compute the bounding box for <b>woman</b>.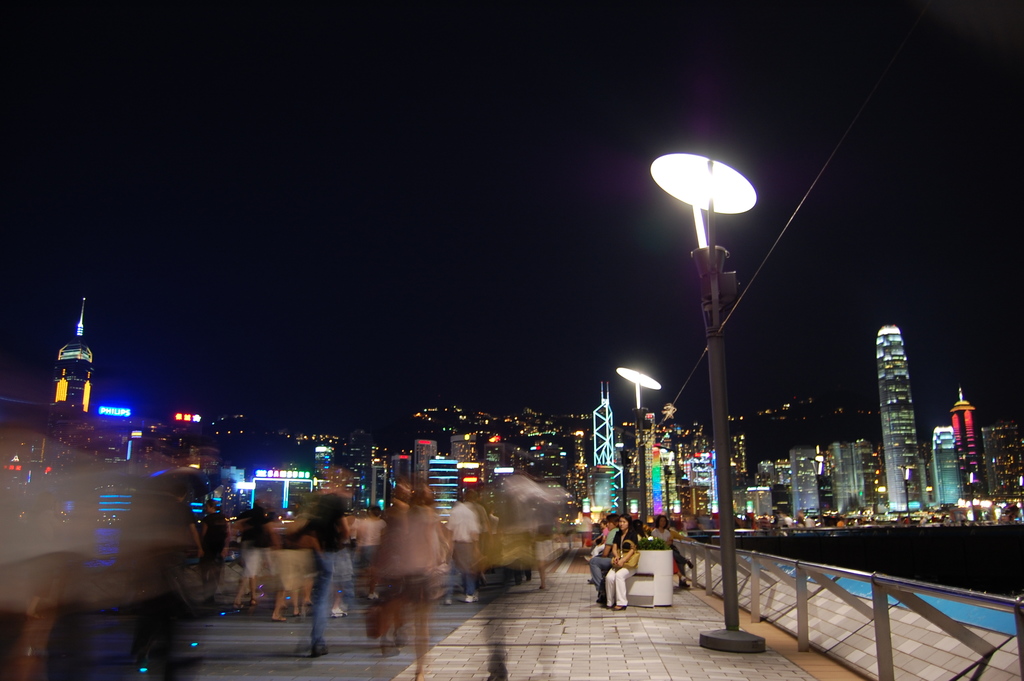
left=650, top=514, right=698, bottom=587.
